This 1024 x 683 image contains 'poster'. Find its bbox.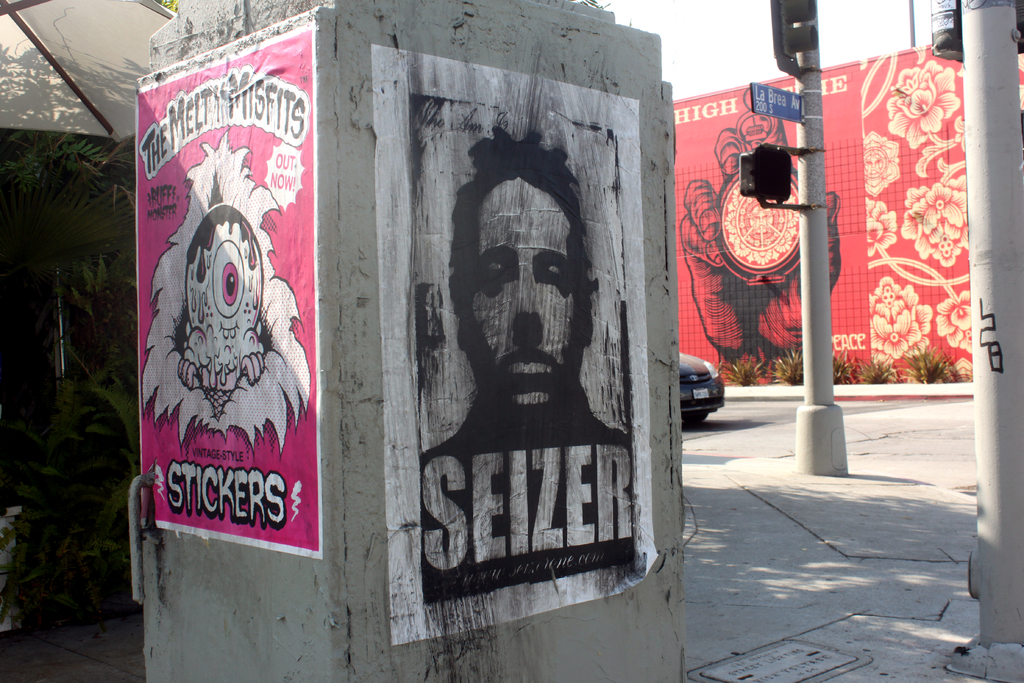
(369, 47, 666, 647).
